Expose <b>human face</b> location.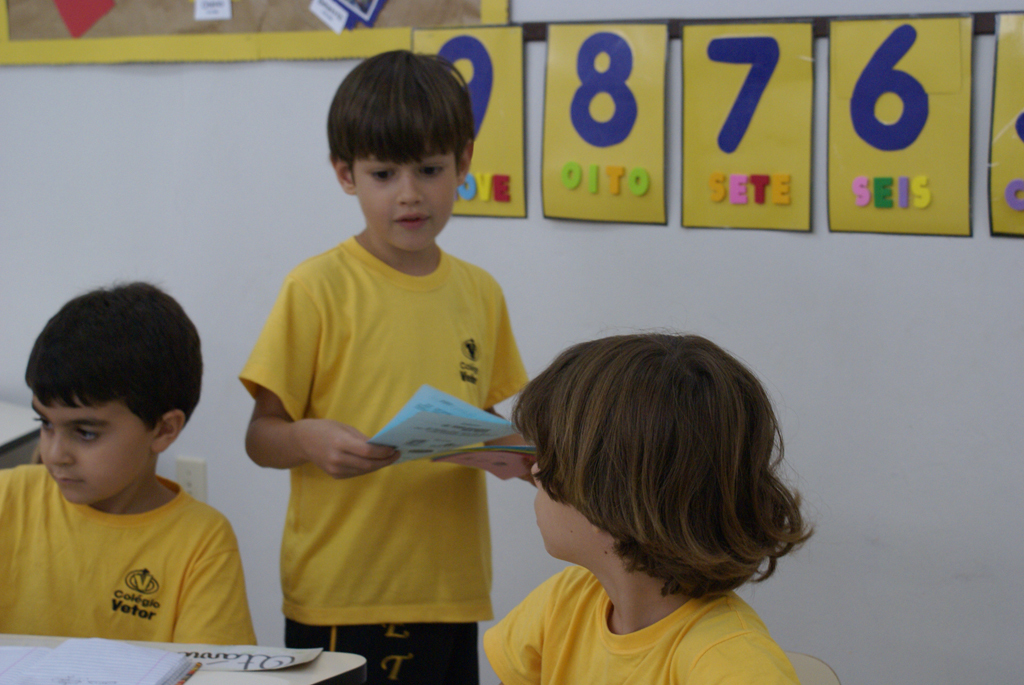
Exposed at 353, 136, 454, 250.
